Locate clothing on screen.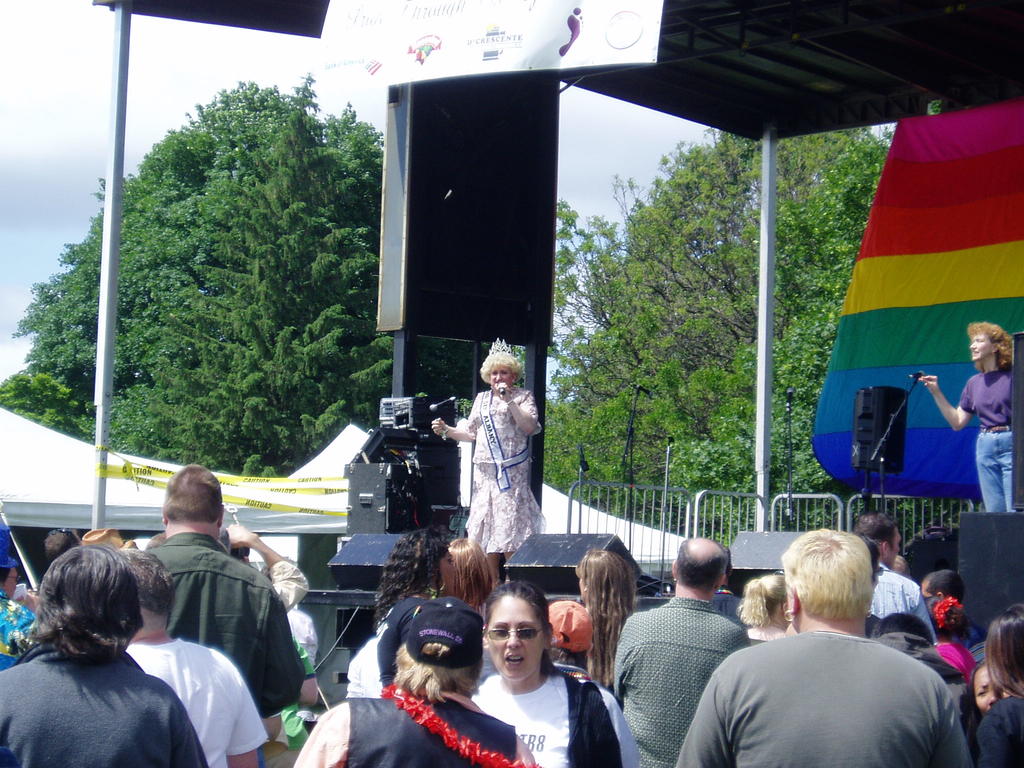
On screen at {"left": 863, "top": 556, "right": 940, "bottom": 646}.
